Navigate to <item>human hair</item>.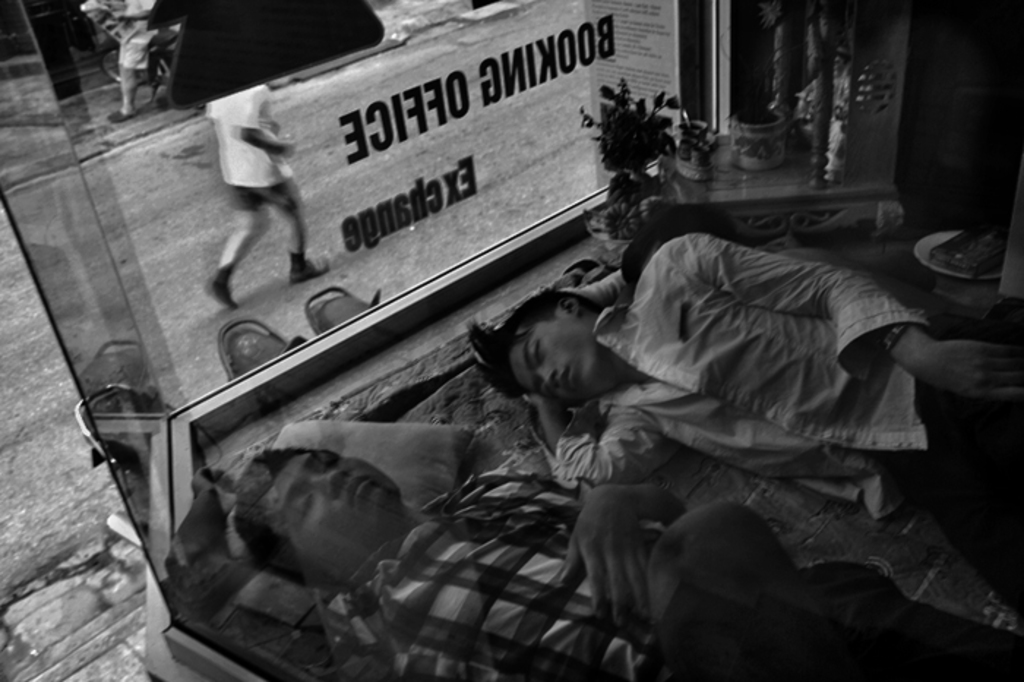
Navigation target: l=225, t=443, r=326, b=590.
